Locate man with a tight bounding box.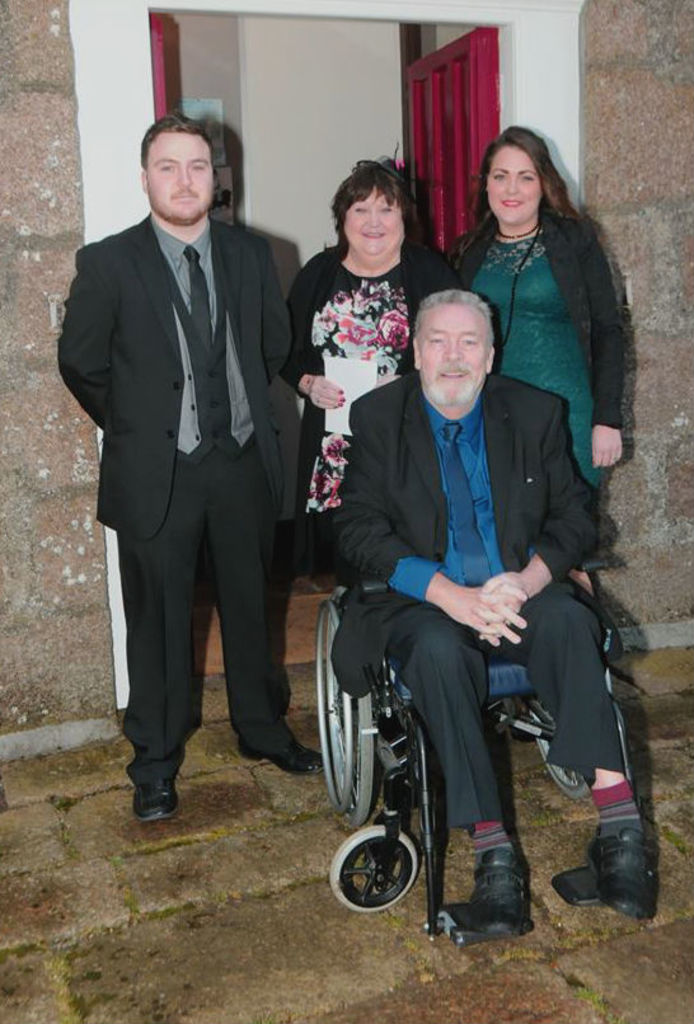
(310, 229, 622, 893).
